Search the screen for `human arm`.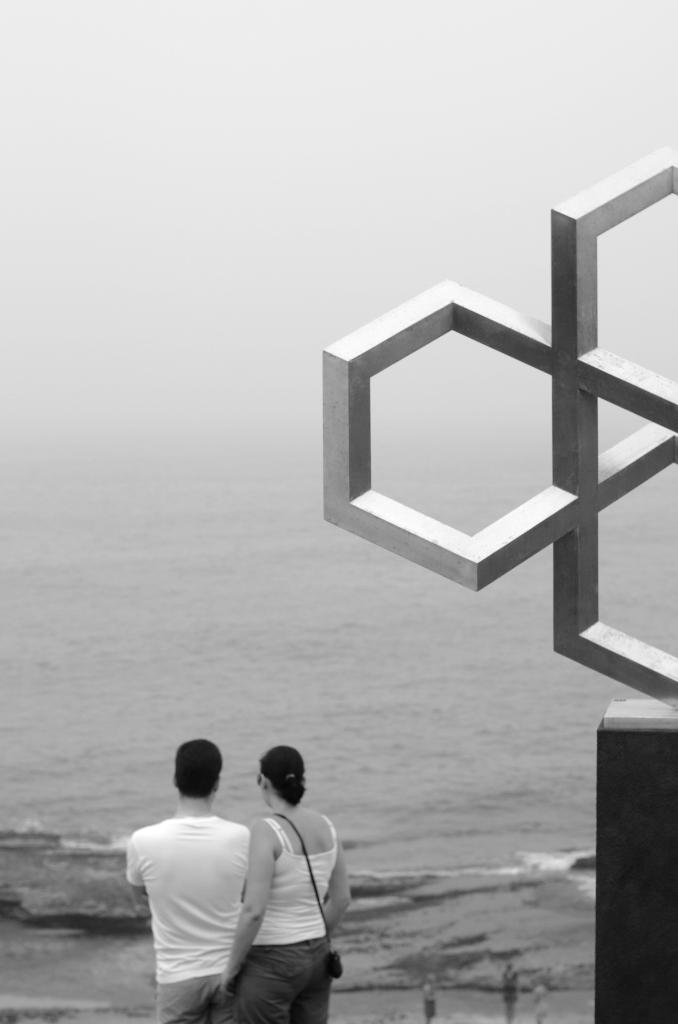
Found at [318, 826, 356, 931].
